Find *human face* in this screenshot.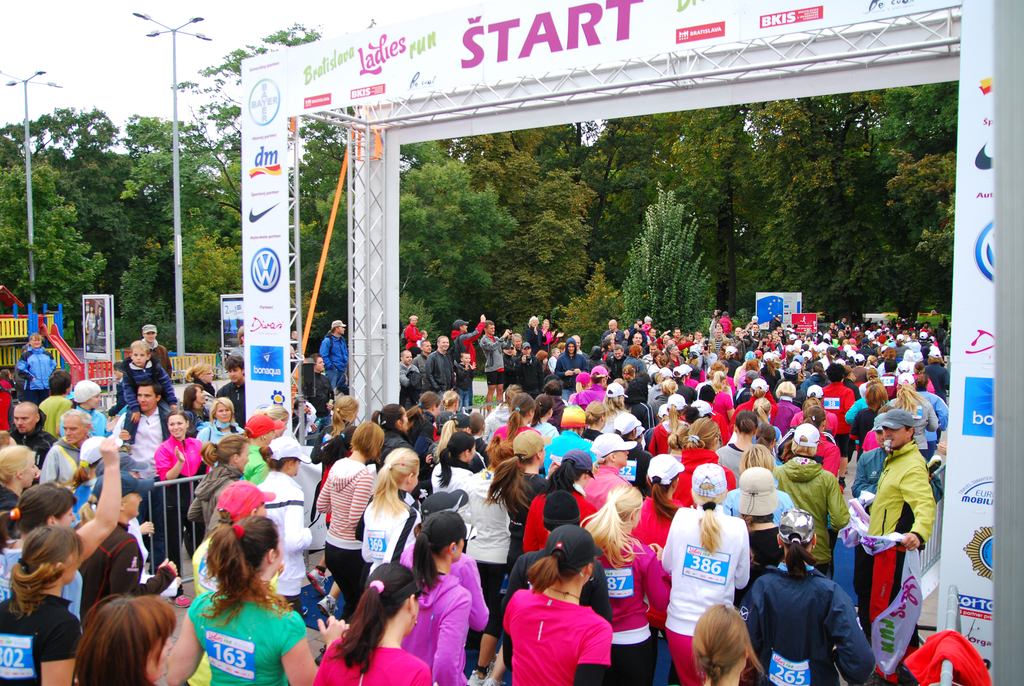
The bounding box for *human face* is [x1=641, y1=311, x2=657, y2=329].
